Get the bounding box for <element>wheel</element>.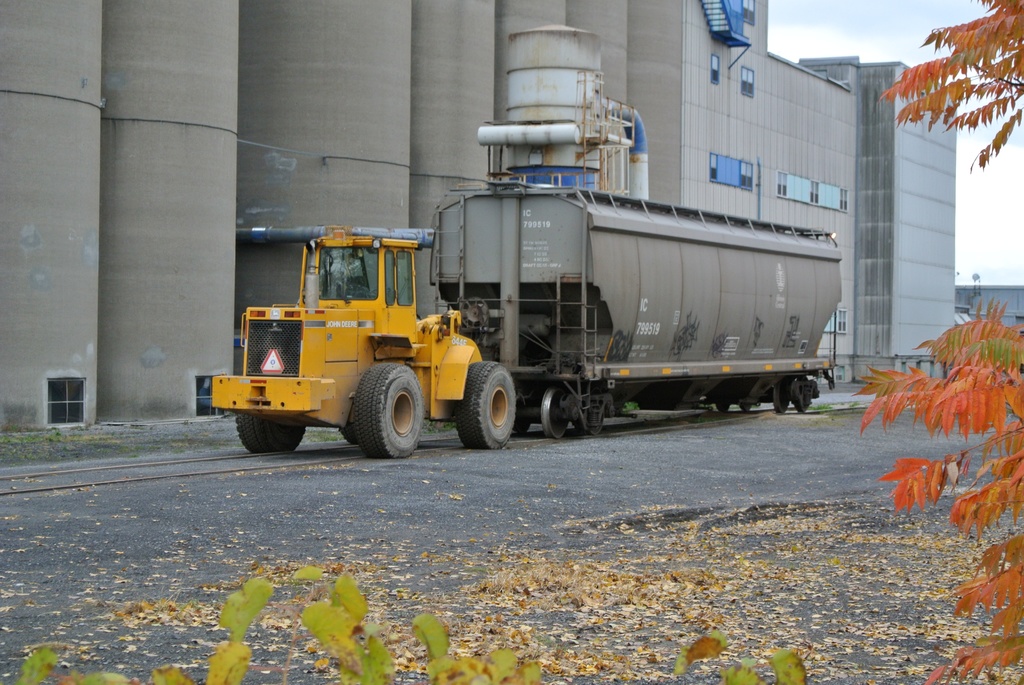
x1=230 y1=414 x2=307 y2=456.
